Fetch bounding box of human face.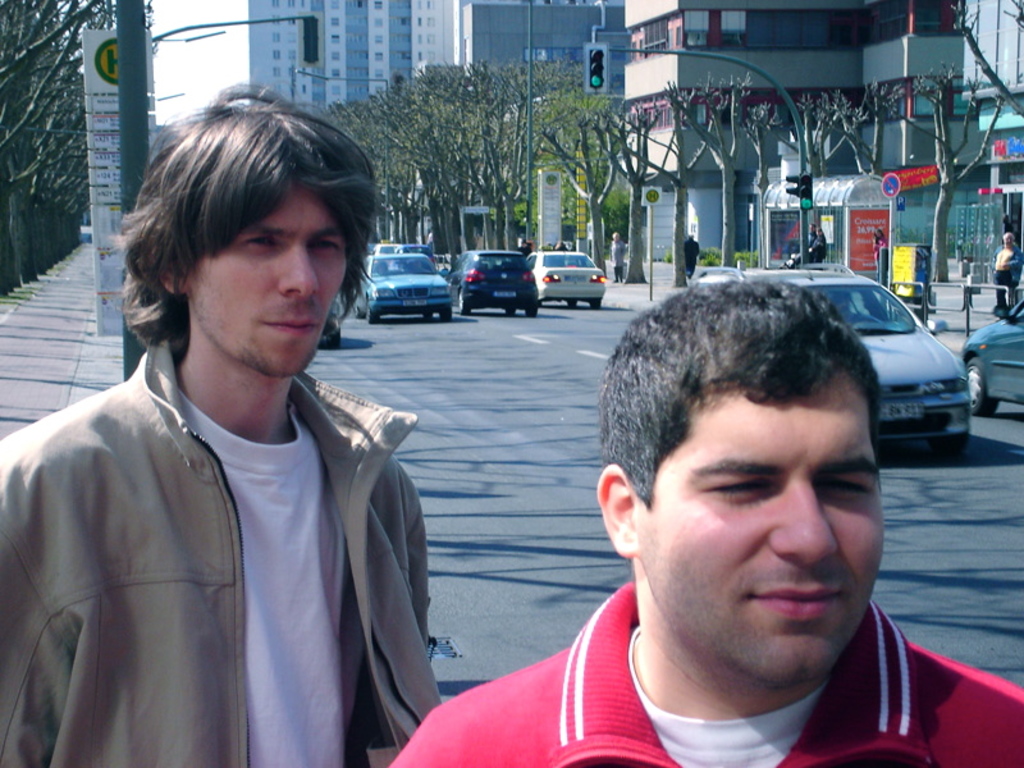
Bbox: x1=645 y1=402 x2=891 y2=687.
